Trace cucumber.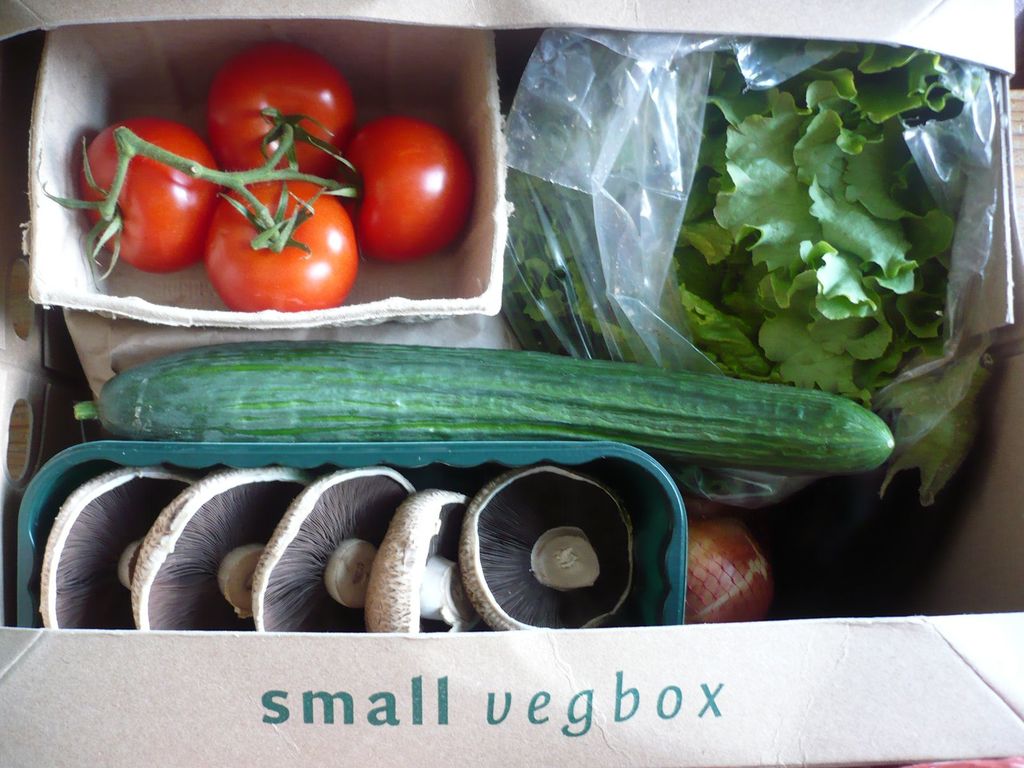
Traced to x1=74 y1=337 x2=894 y2=477.
